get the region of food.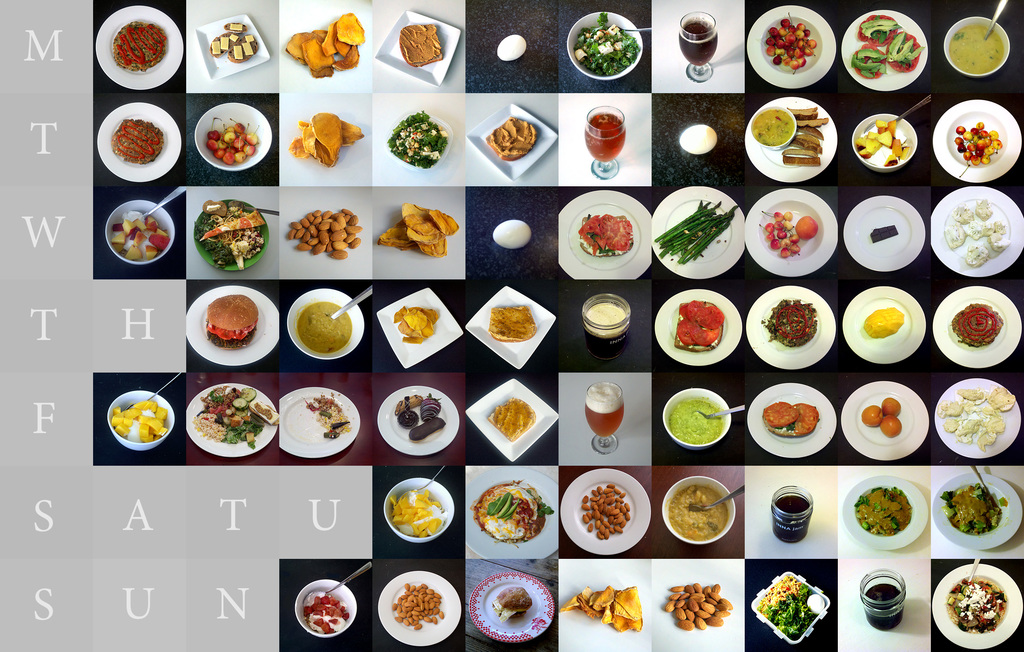
<box>948,581,1003,631</box>.
